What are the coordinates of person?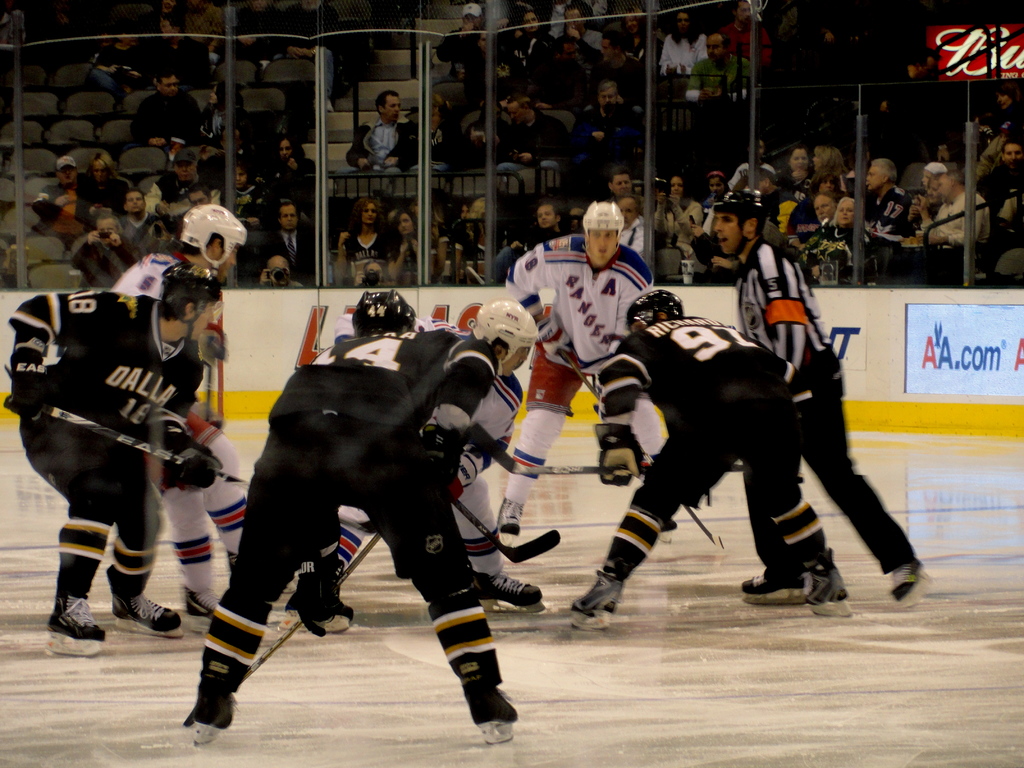
rect(179, 301, 541, 742).
